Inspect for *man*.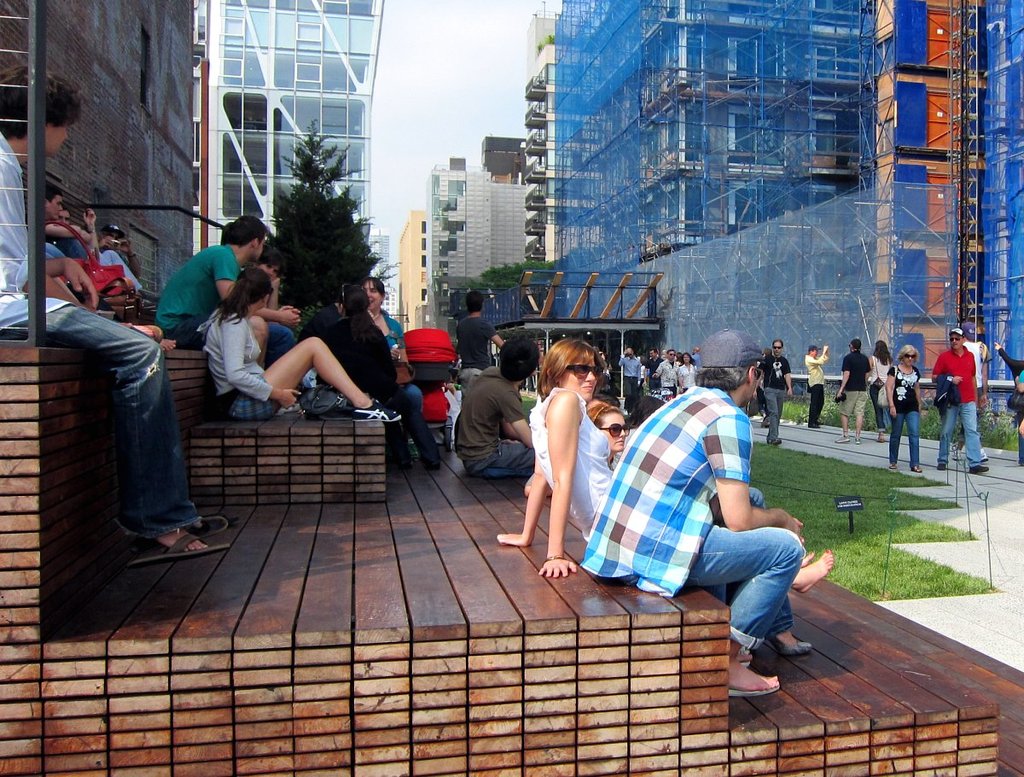
Inspection: 649, 348, 679, 400.
